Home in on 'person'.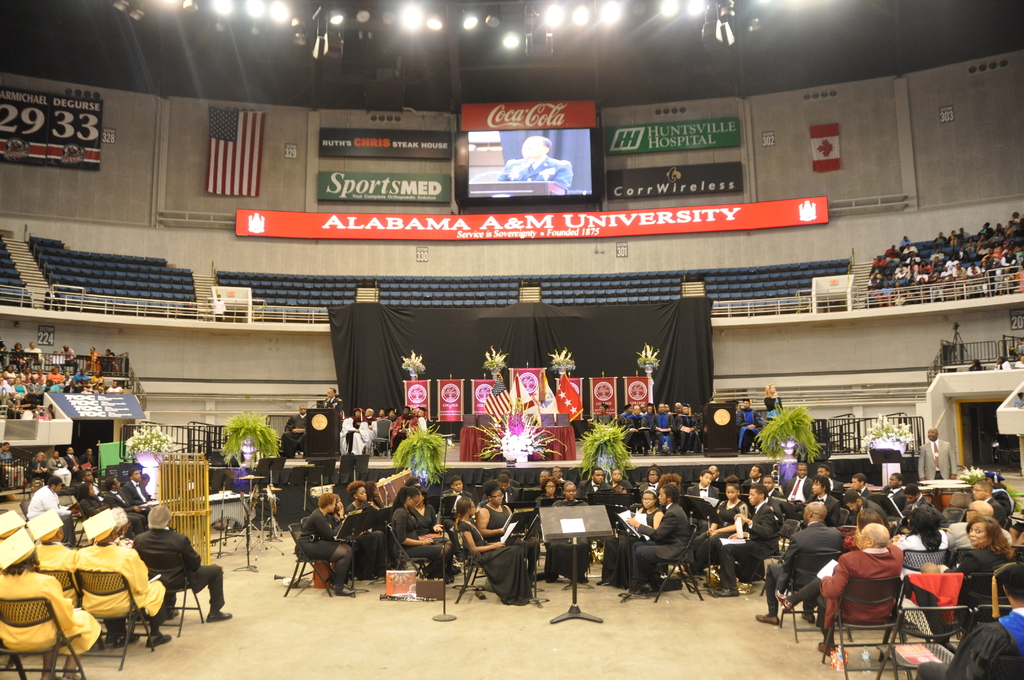
Homed in at (22,508,76,606).
